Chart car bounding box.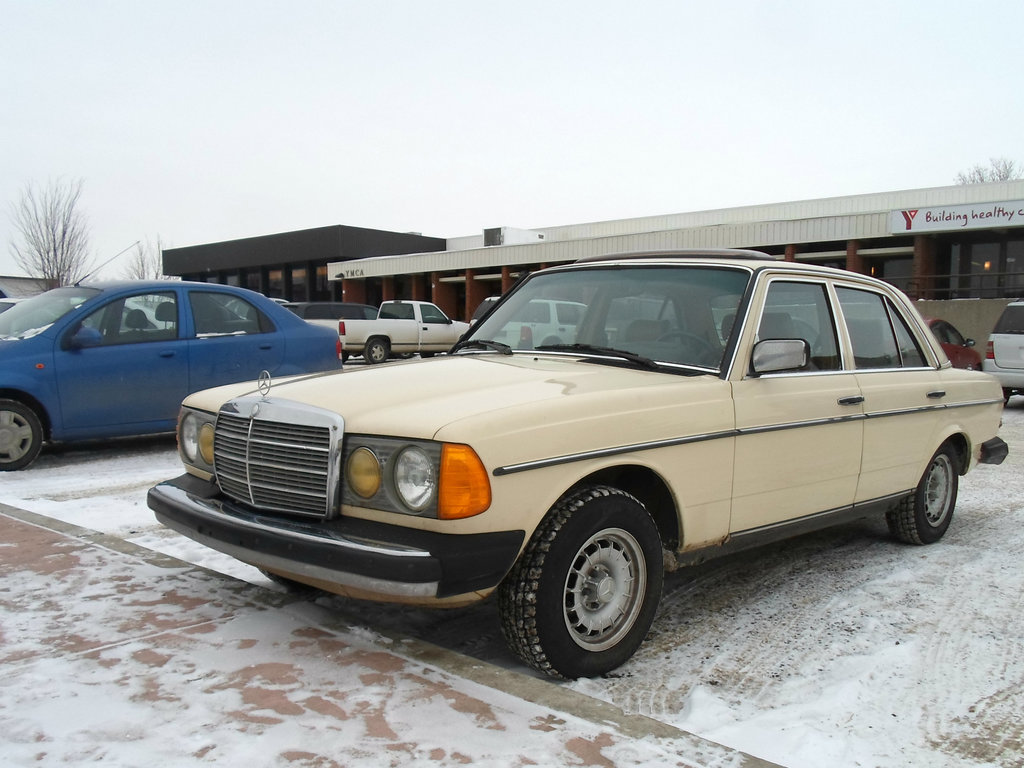
Charted: 0:276:337:468.
